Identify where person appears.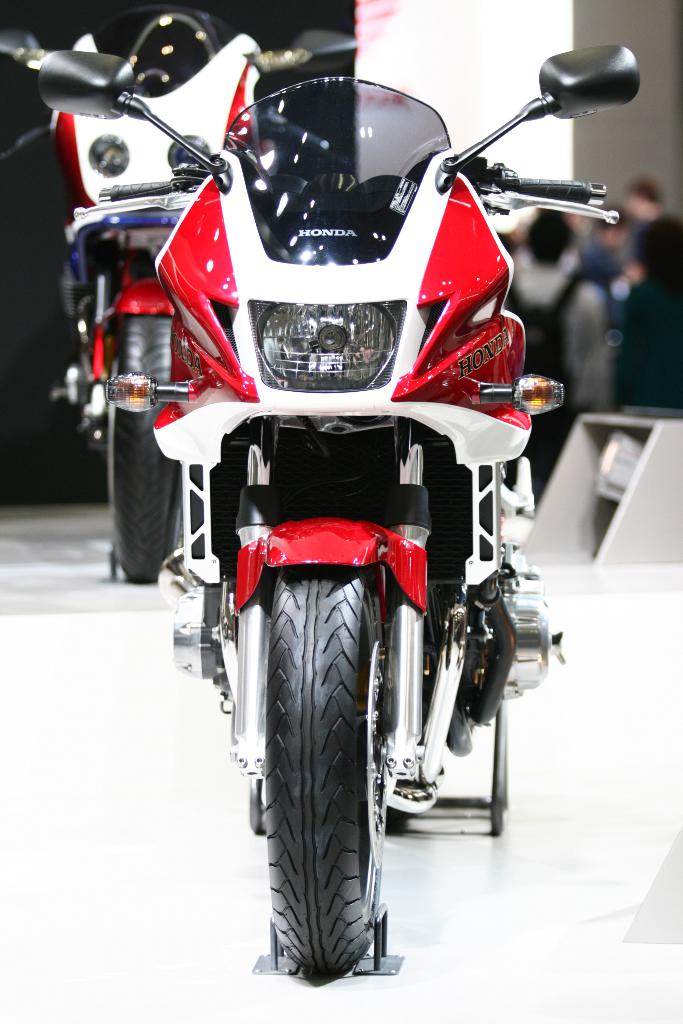
Appears at detection(514, 208, 618, 426).
